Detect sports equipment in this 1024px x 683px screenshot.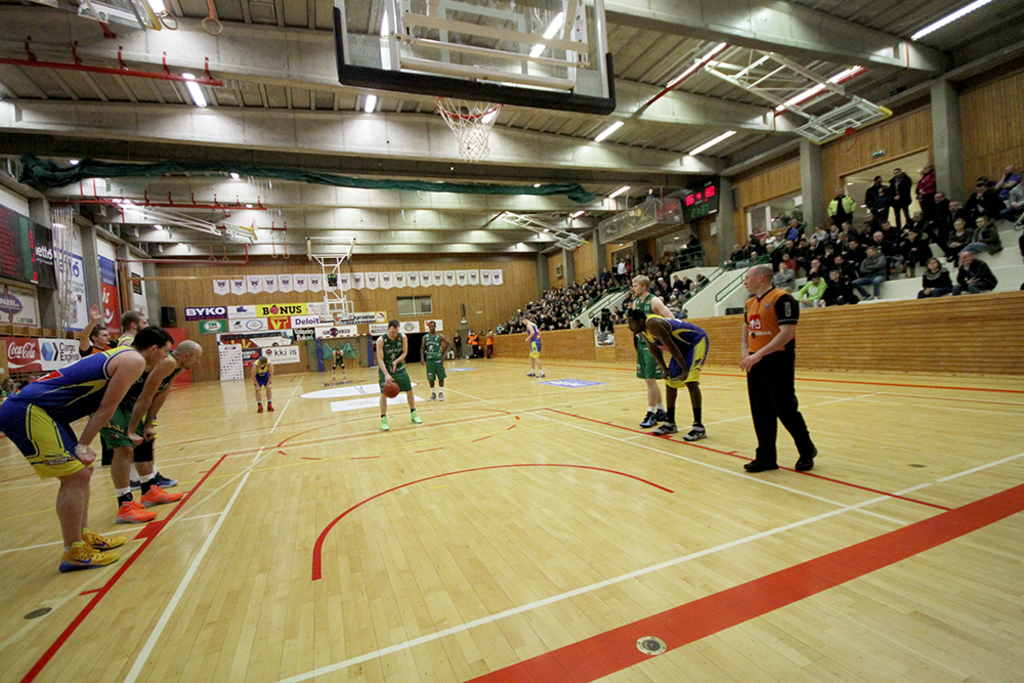
Detection: crop(433, 94, 505, 161).
